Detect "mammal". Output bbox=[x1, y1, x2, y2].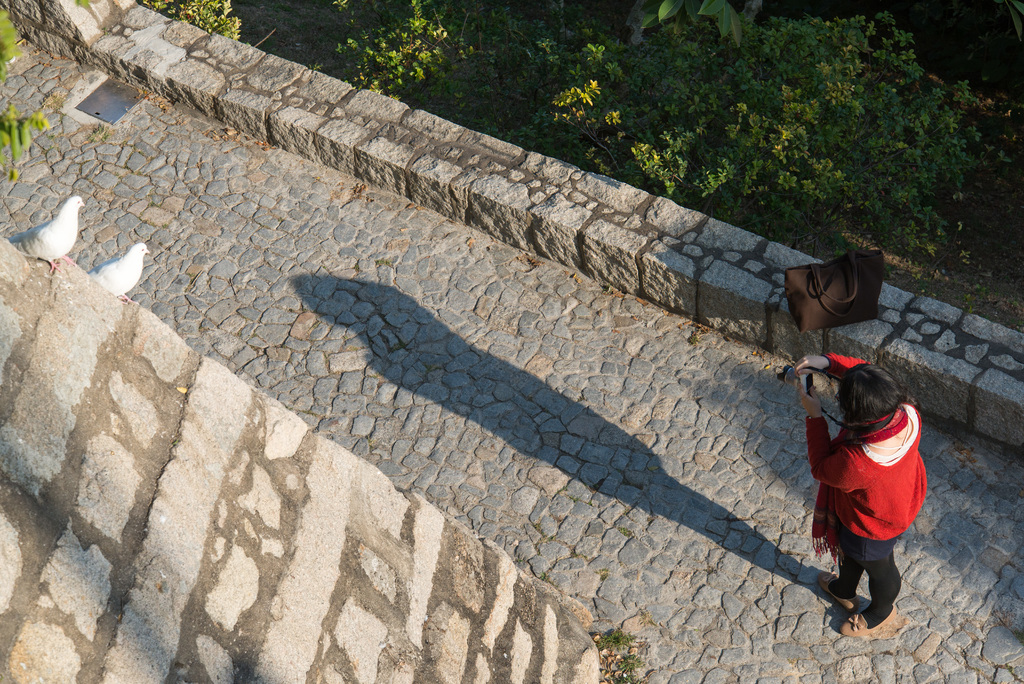
bbox=[807, 360, 940, 614].
